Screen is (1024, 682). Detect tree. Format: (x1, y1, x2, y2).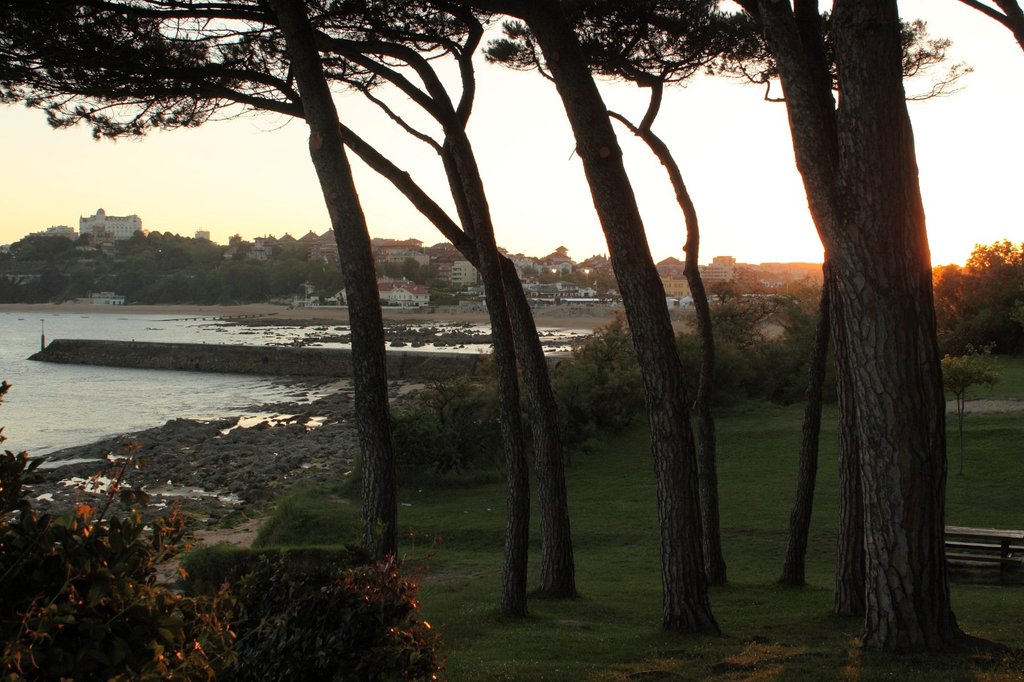
(692, 35, 956, 627).
